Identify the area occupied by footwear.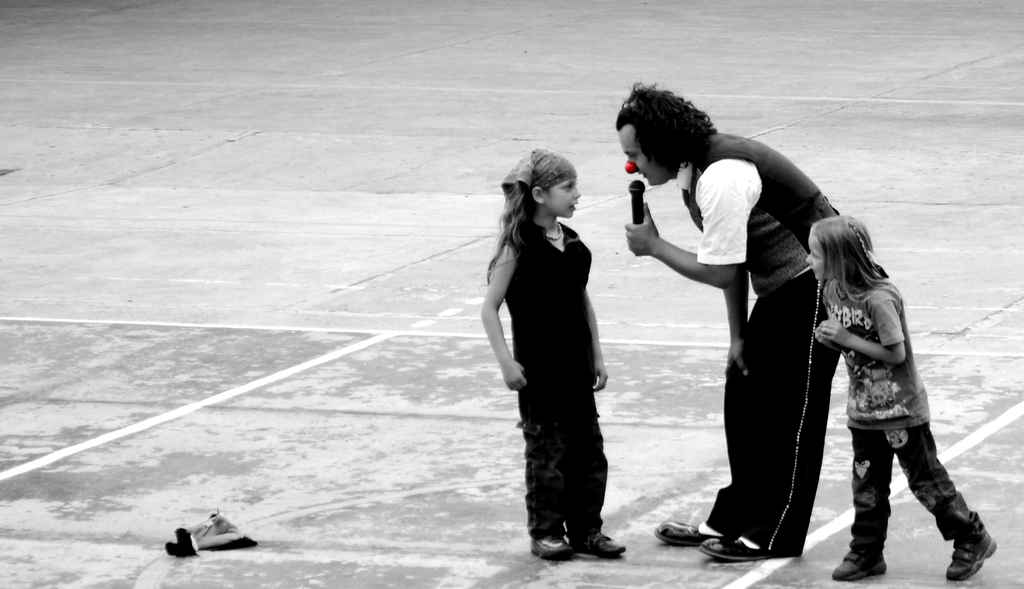
Area: rect(694, 534, 769, 565).
